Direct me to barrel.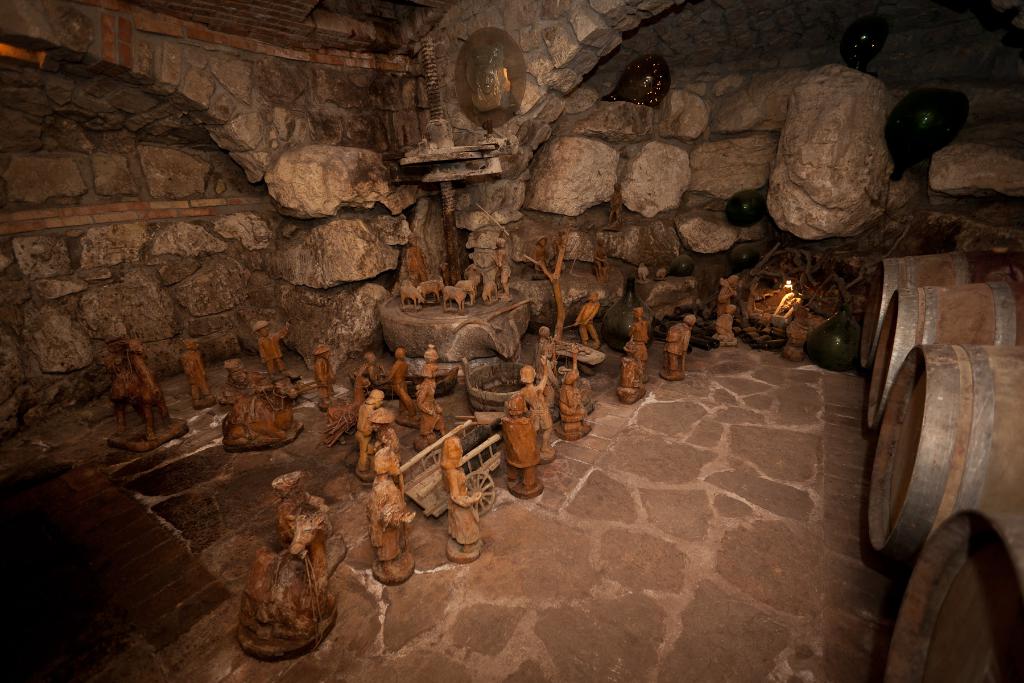
Direction: <box>868,281,1023,428</box>.
